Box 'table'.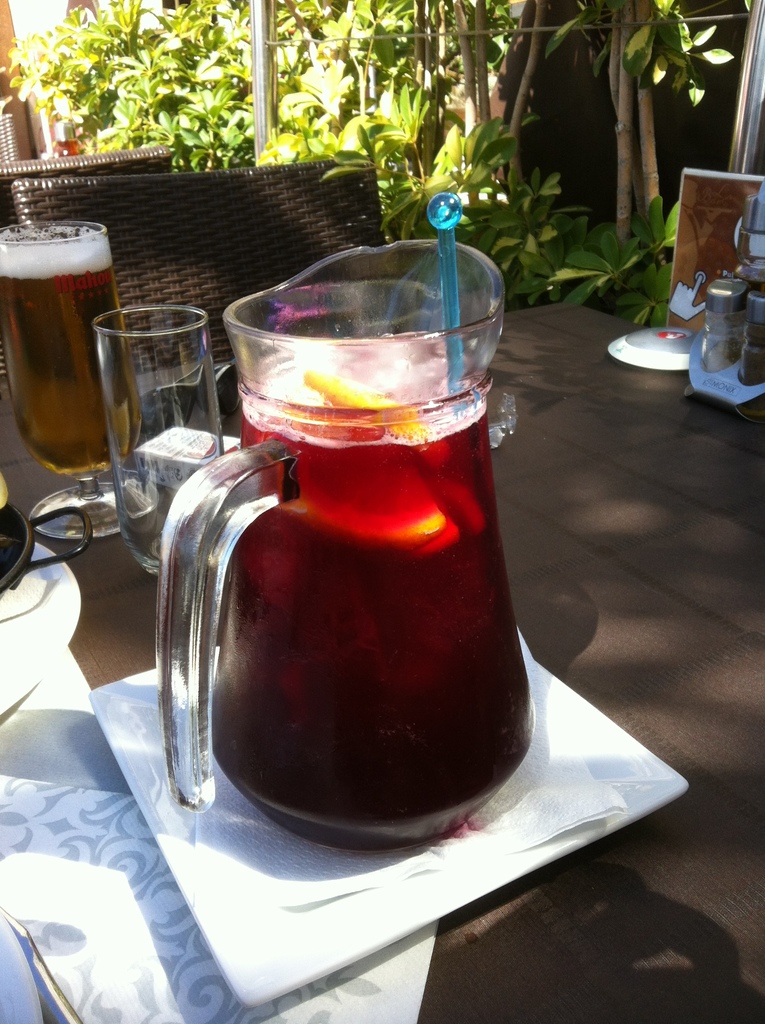
x1=68 y1=549 x2=738 y2=1021.
